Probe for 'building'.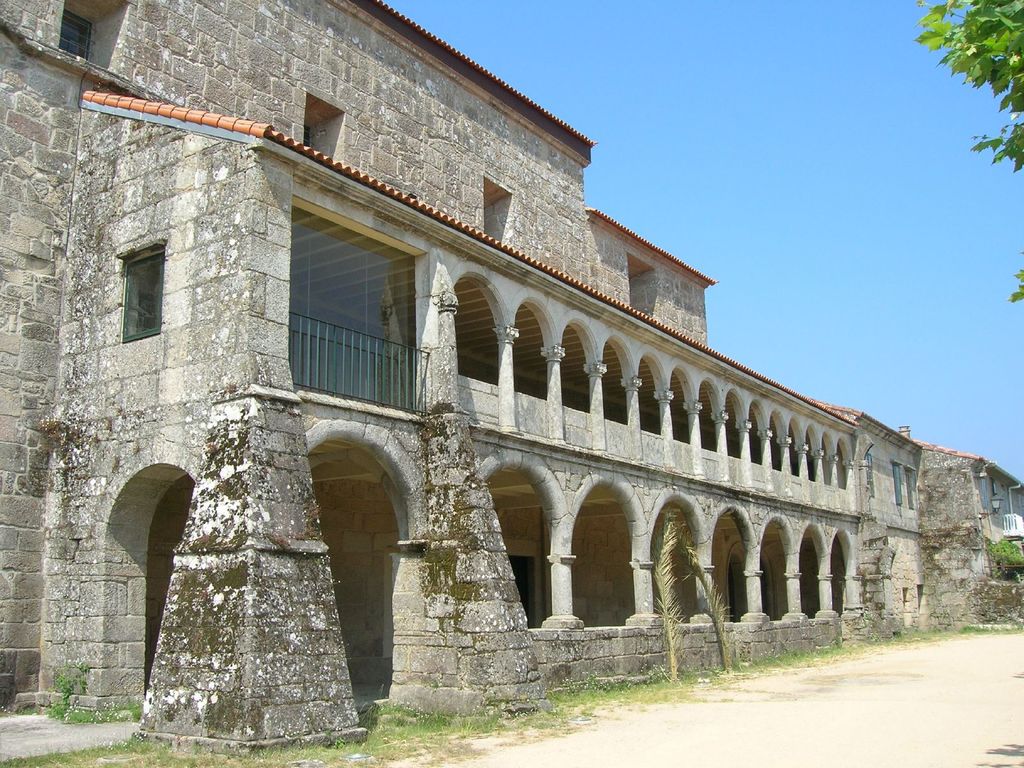
Probe result: (x1=0, y1=0, x2=1023, y2=750).
